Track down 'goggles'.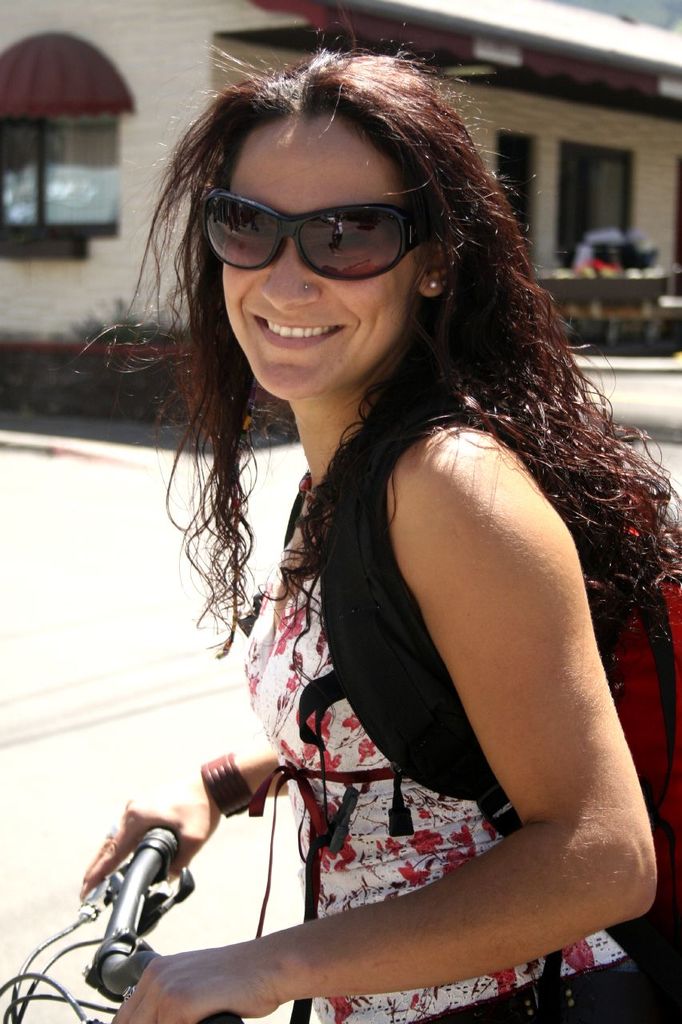
Tracked to 196,167,439,266.
